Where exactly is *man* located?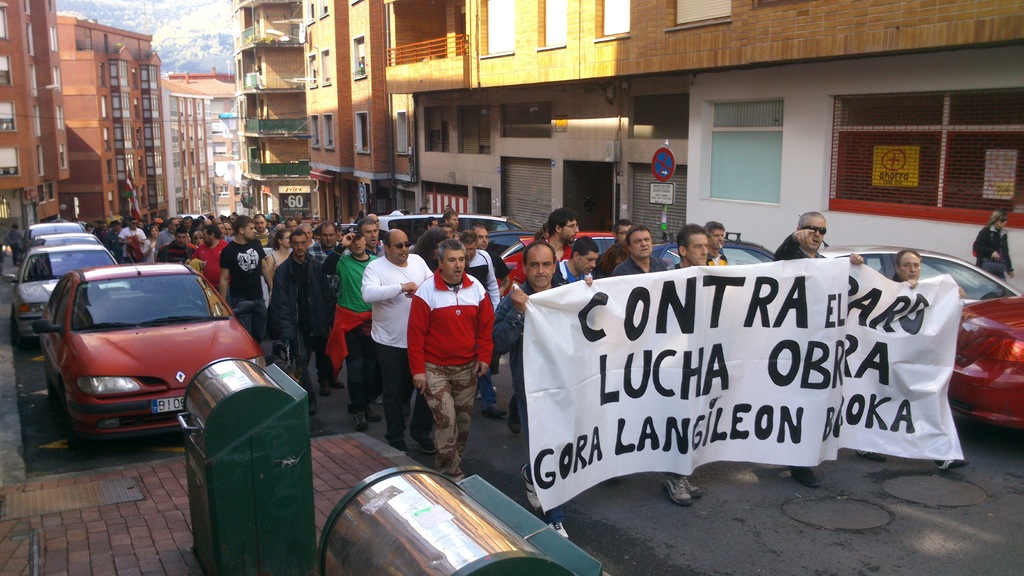
Its bounding box is region(559, 236, 601, 287).
